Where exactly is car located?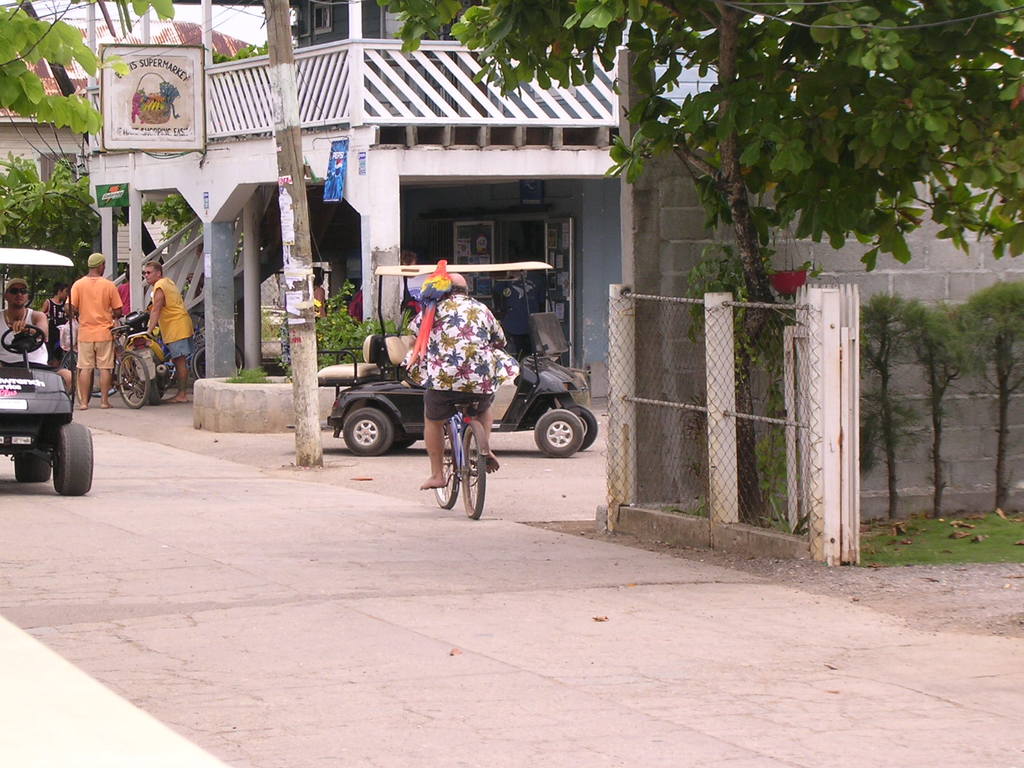
Its bounding box is Rect(0, 249, 93, 495).
